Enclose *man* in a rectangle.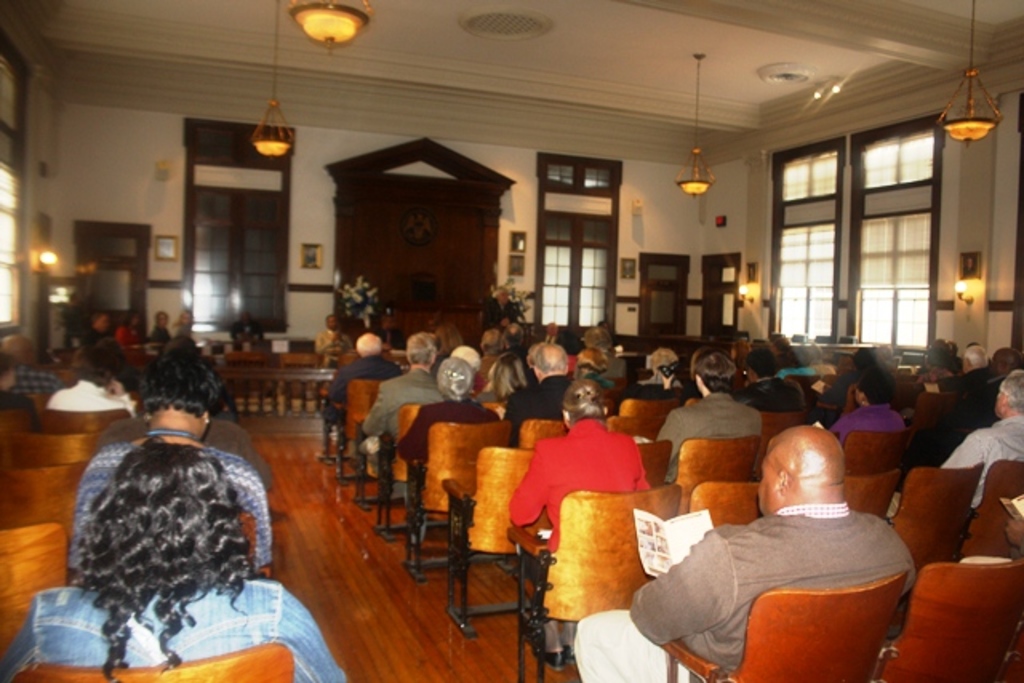
l=888, t=366, r=1022, b=528.
